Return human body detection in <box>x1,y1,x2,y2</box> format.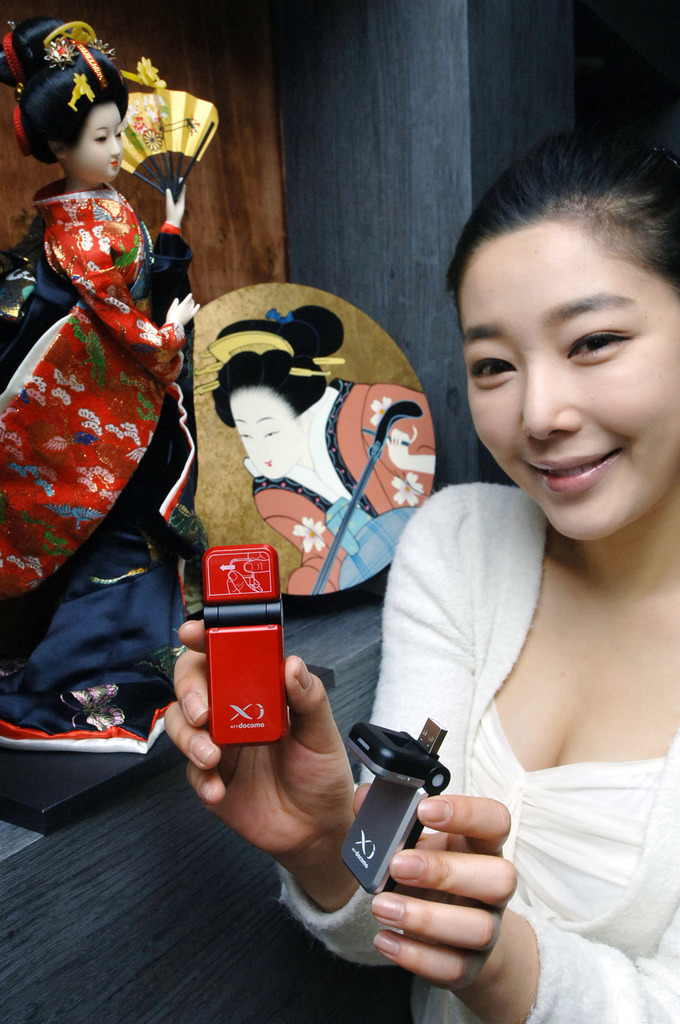
<box>0,15,201,755</box>.
